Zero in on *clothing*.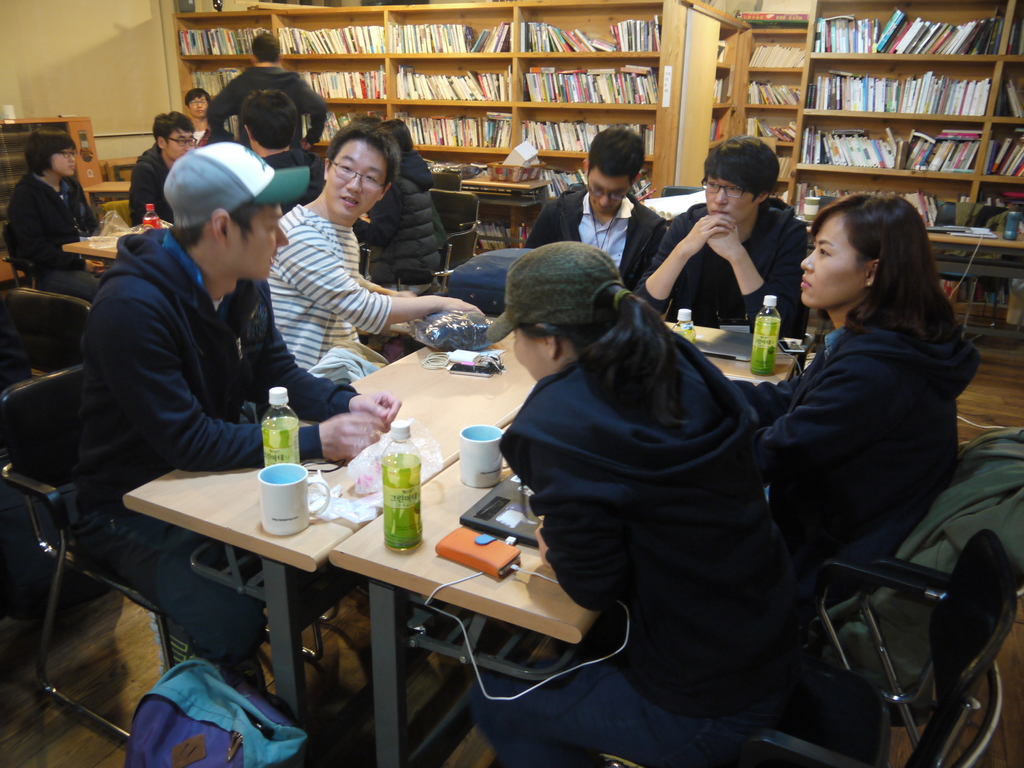
Zeroed in: region(525, 184, 665, 290).
